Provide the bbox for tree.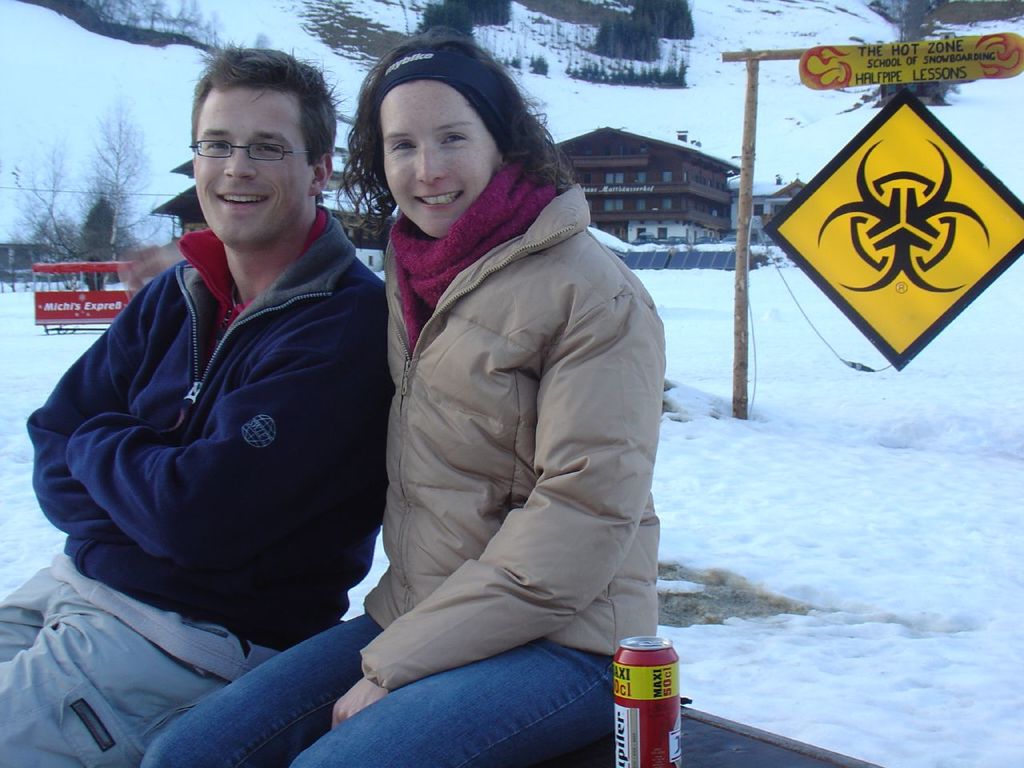
67 94 155 282.
